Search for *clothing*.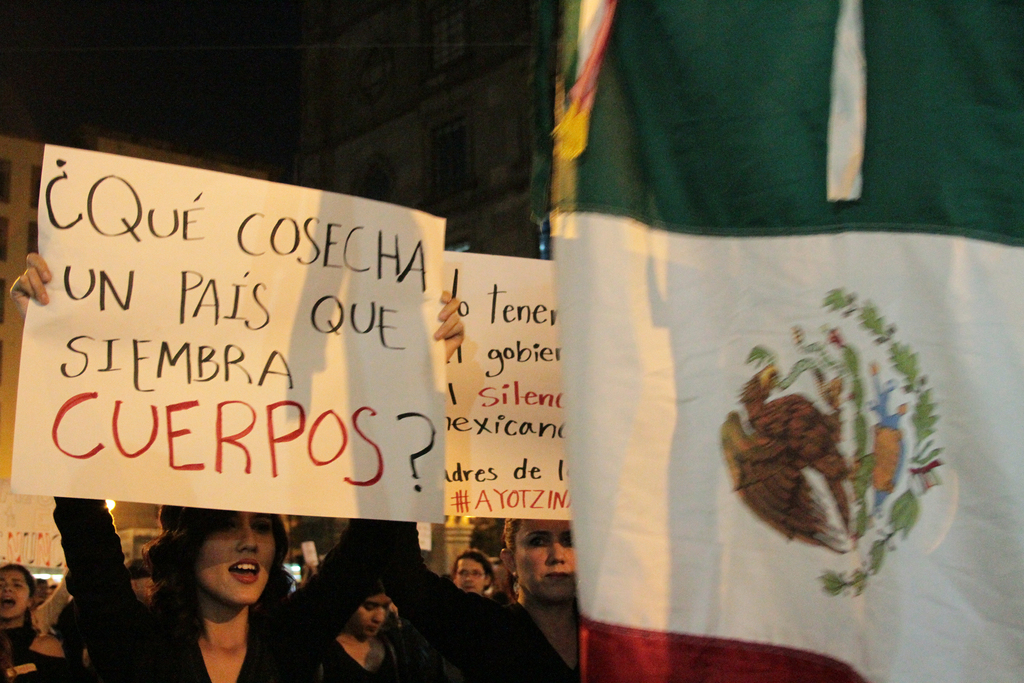
Found at (left=361, top=492, right=595, bottom=682).
